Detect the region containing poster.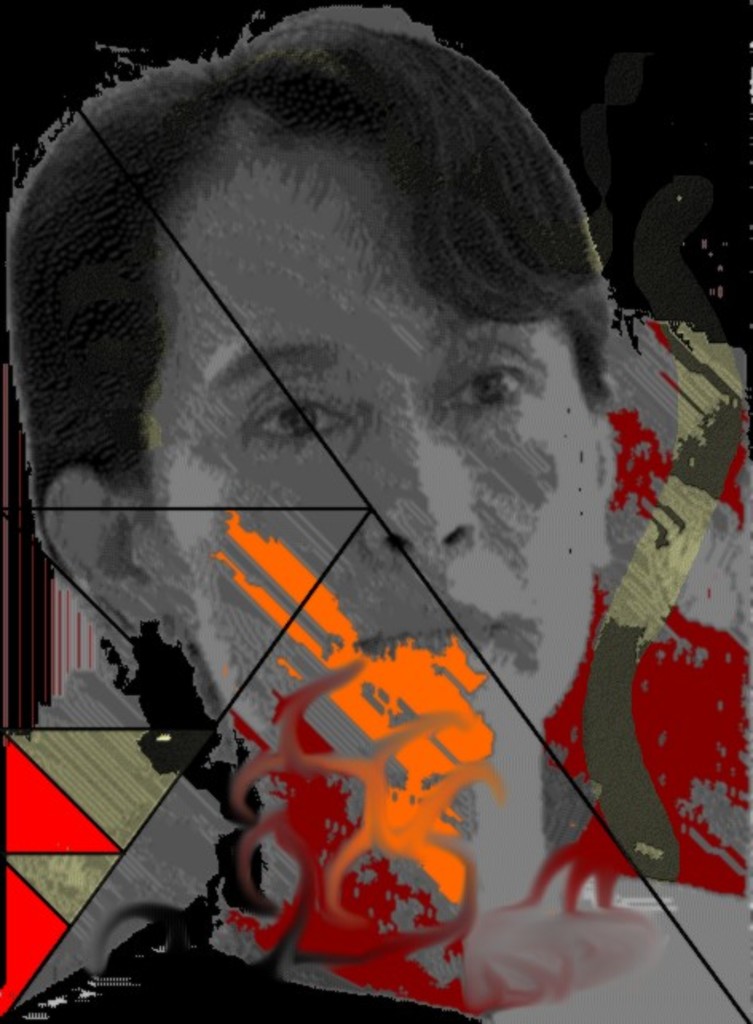
left=0, top=0, right=752, bottom=1023.
